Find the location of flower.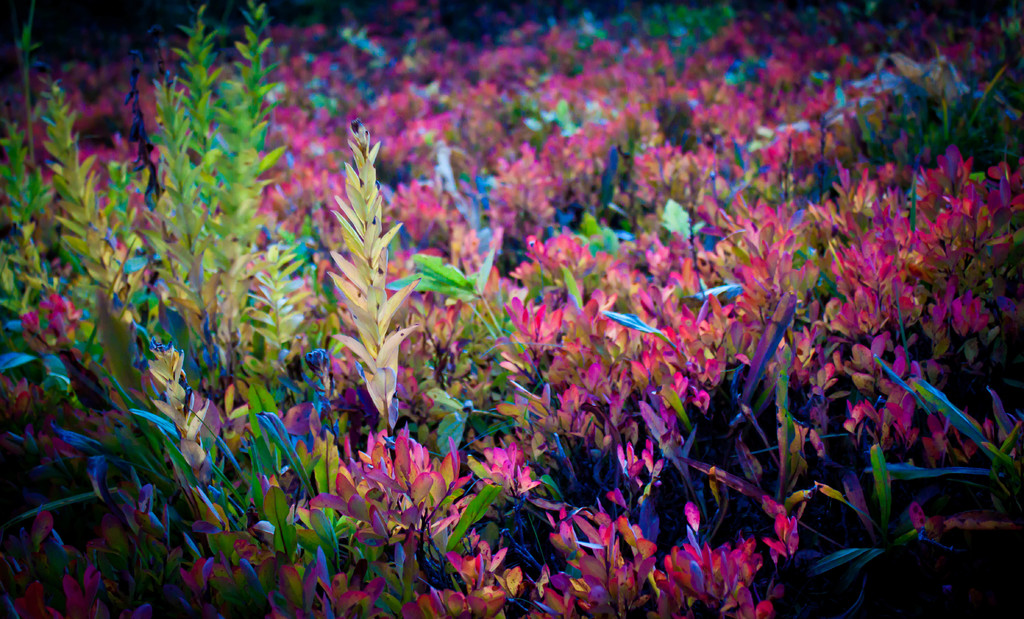
Location: bbox(328, 437, 476, 542).
